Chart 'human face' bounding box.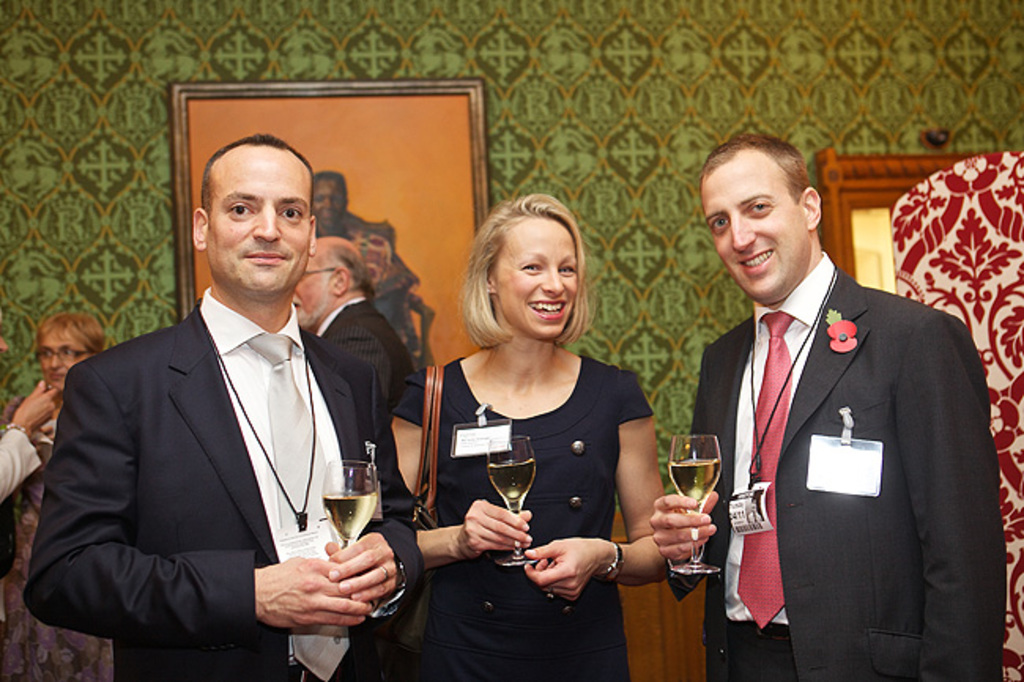
Charted: l=291, t=247, r=329, b=328.
